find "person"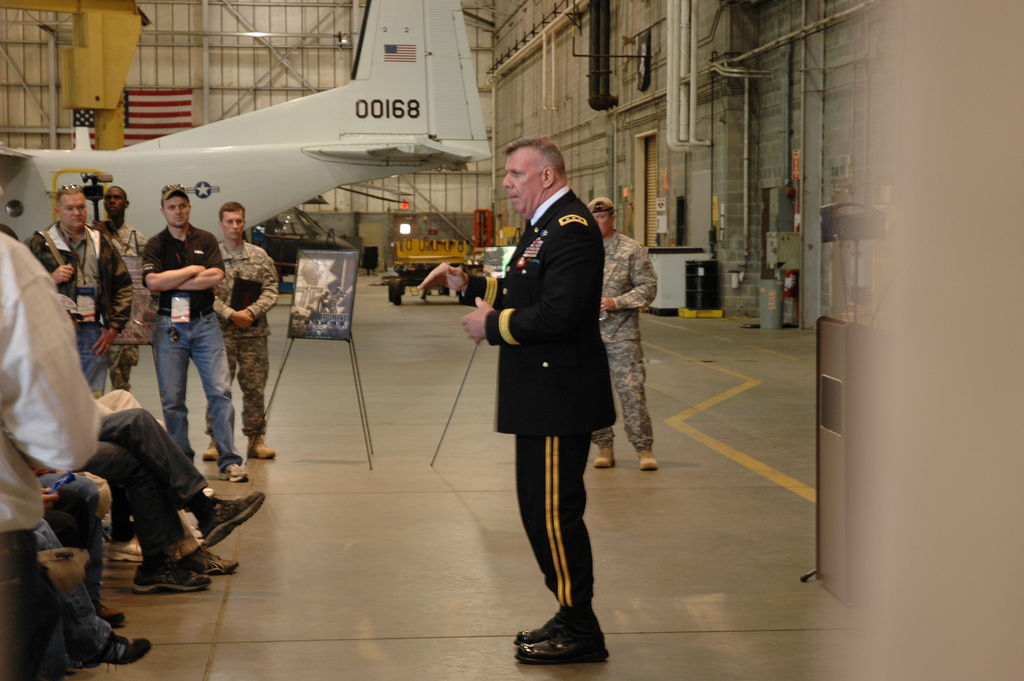
locate(92, 183, 154, 384)
